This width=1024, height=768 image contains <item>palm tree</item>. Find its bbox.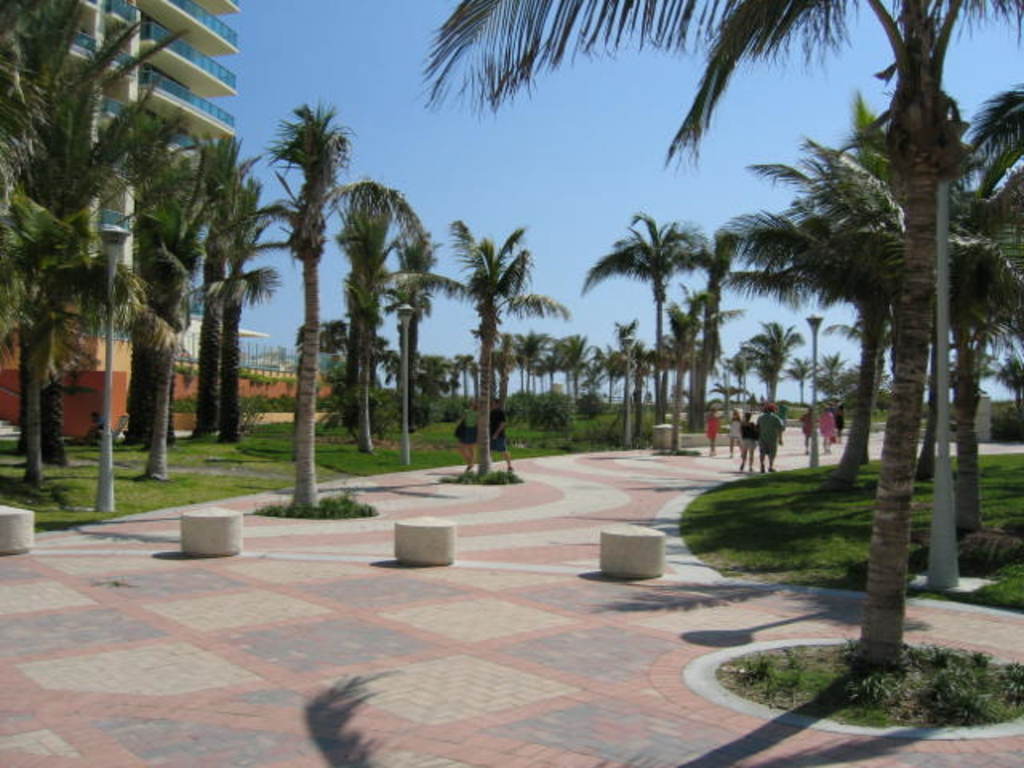
bbox=[594, 323, 640, 411].
